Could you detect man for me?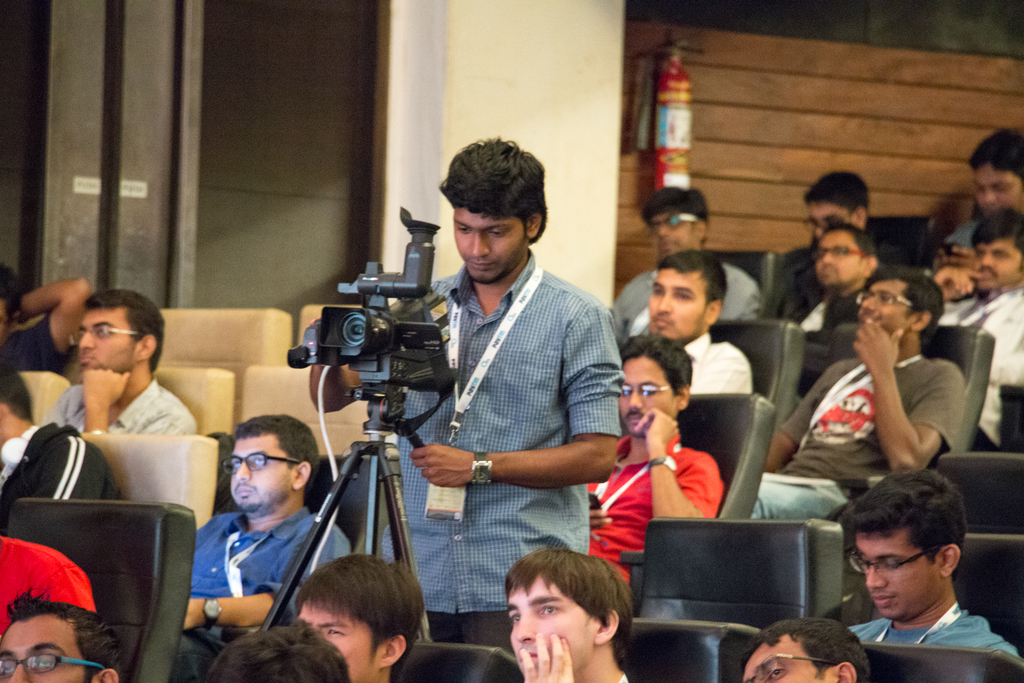
Detection result: locate(49, 289, 190, 438).
